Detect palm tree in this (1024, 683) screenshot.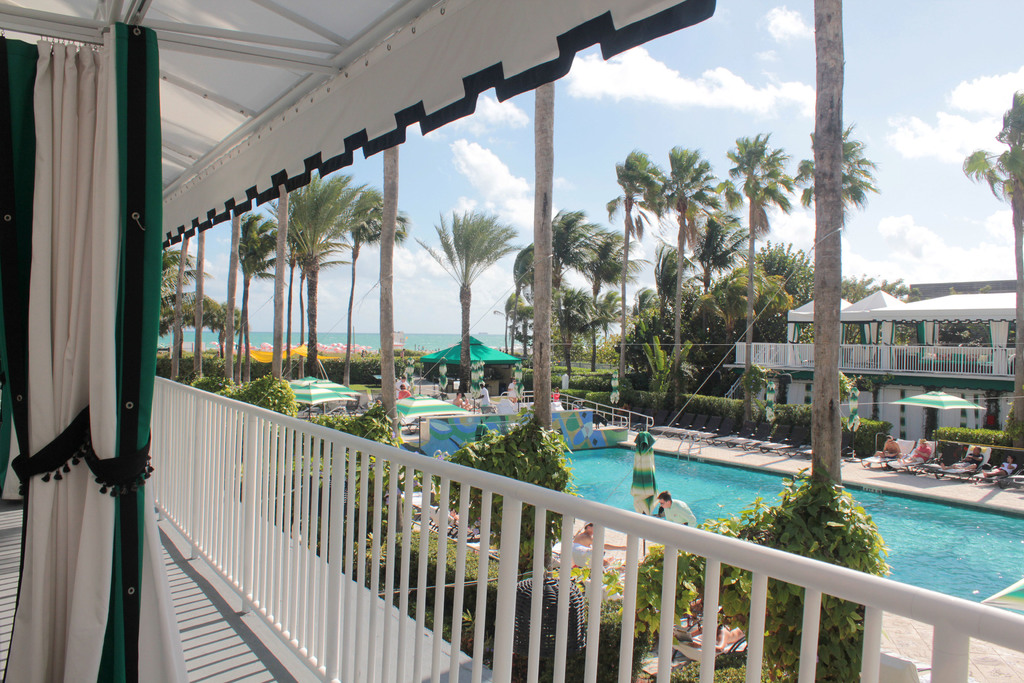
Detection: region(724, 131, 787, 372).
